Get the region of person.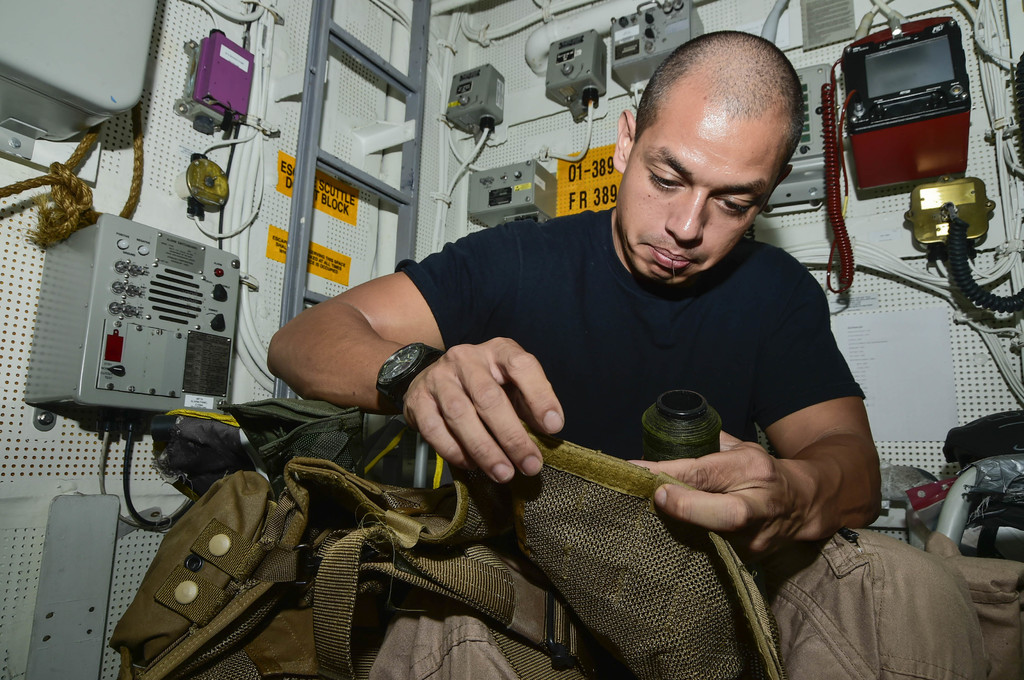
270, 36, 874, 557.
